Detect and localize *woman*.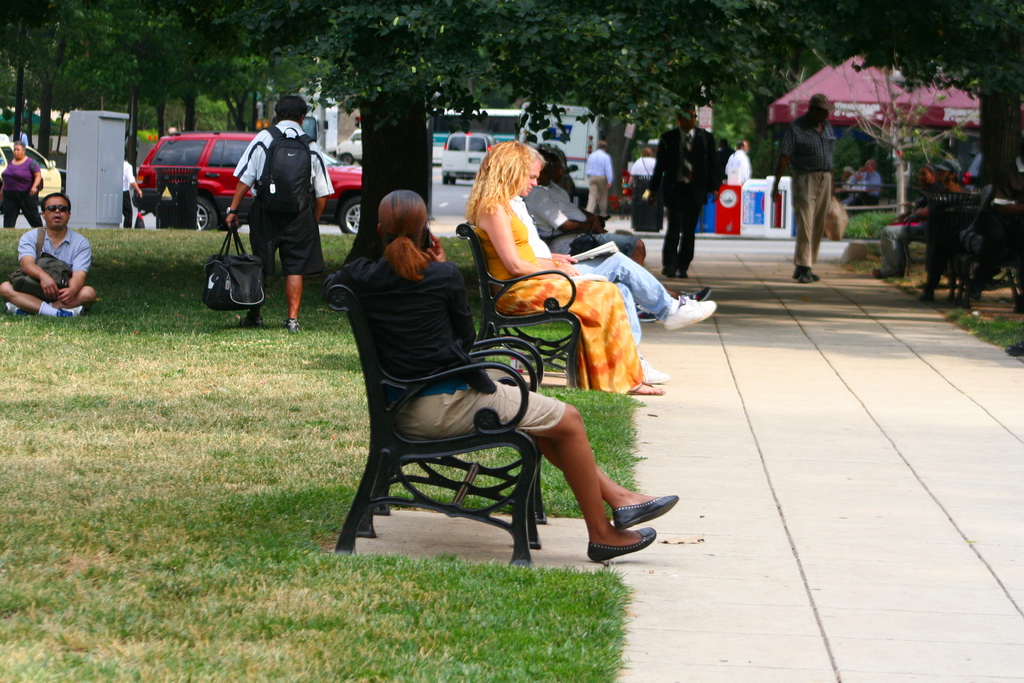
Localized at left=320, top=185, right=679, bottom=564.
